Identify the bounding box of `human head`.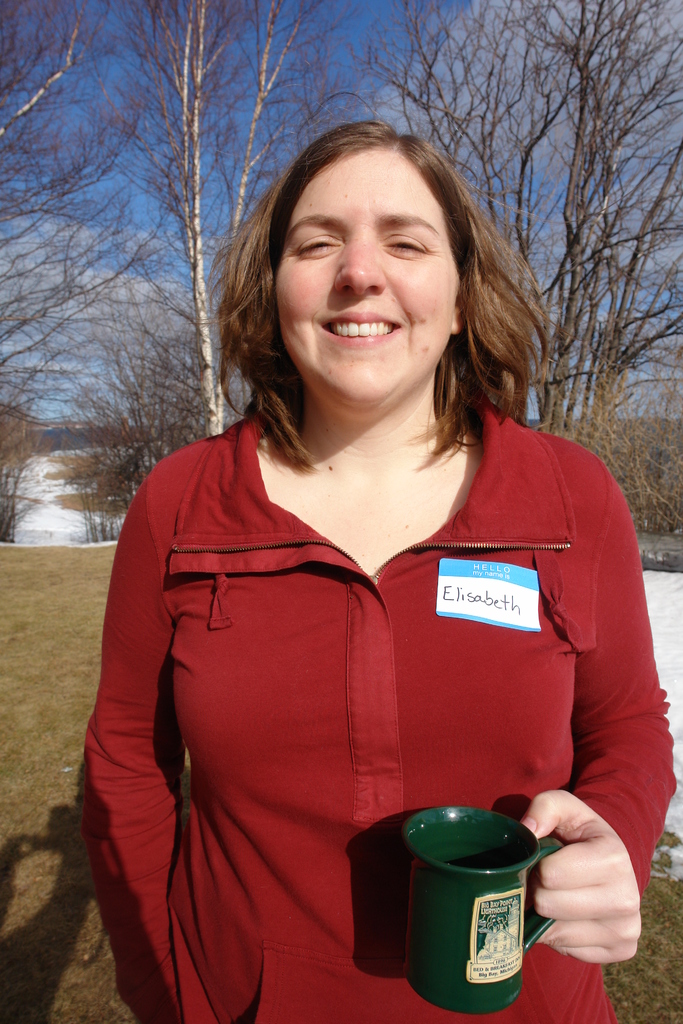
x1=251 y1=119 x2=490 y2=351.
